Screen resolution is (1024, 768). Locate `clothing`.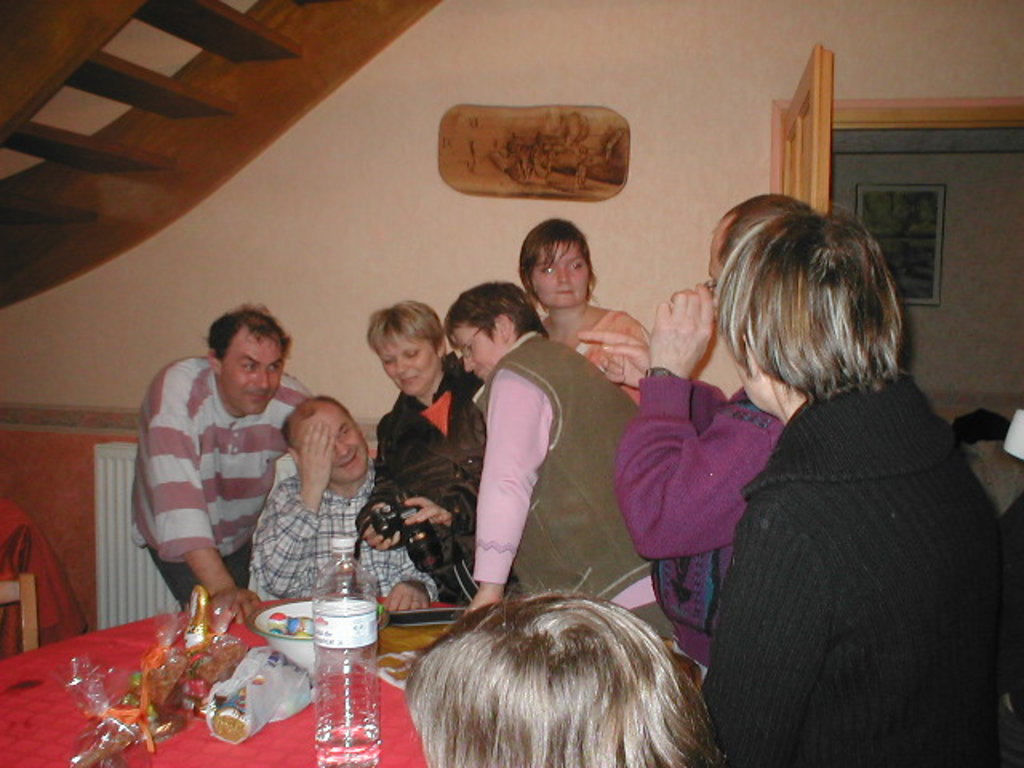
box(445, 310, 698, 656).
